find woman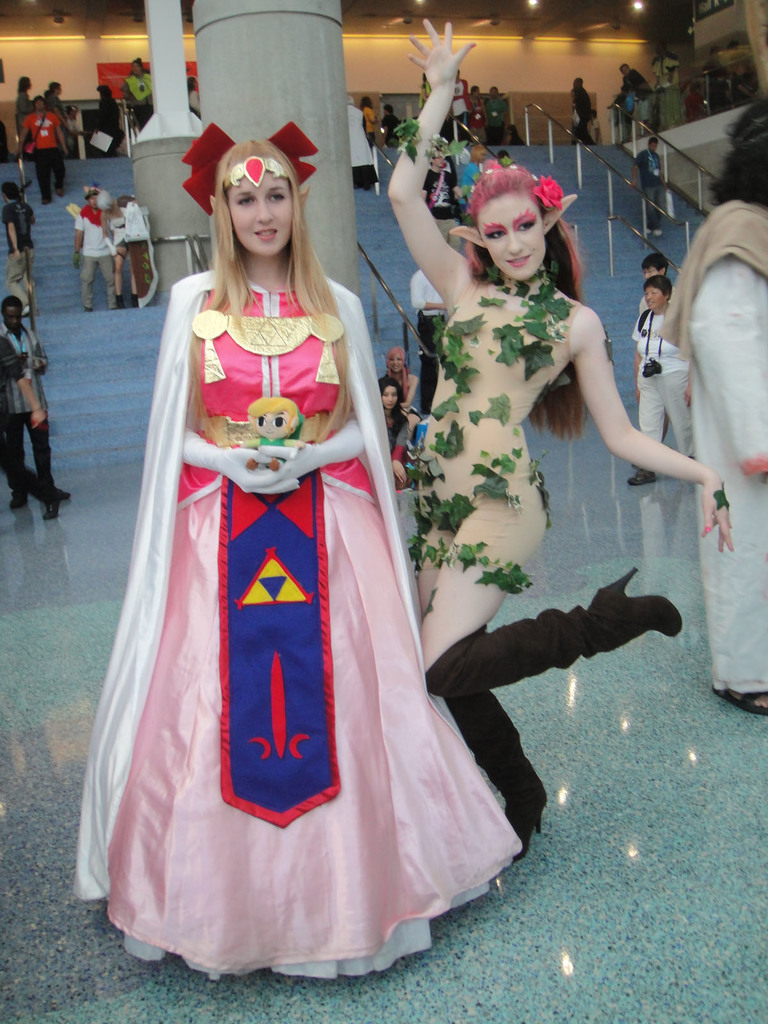
rect(627, 276, 693, 486)
